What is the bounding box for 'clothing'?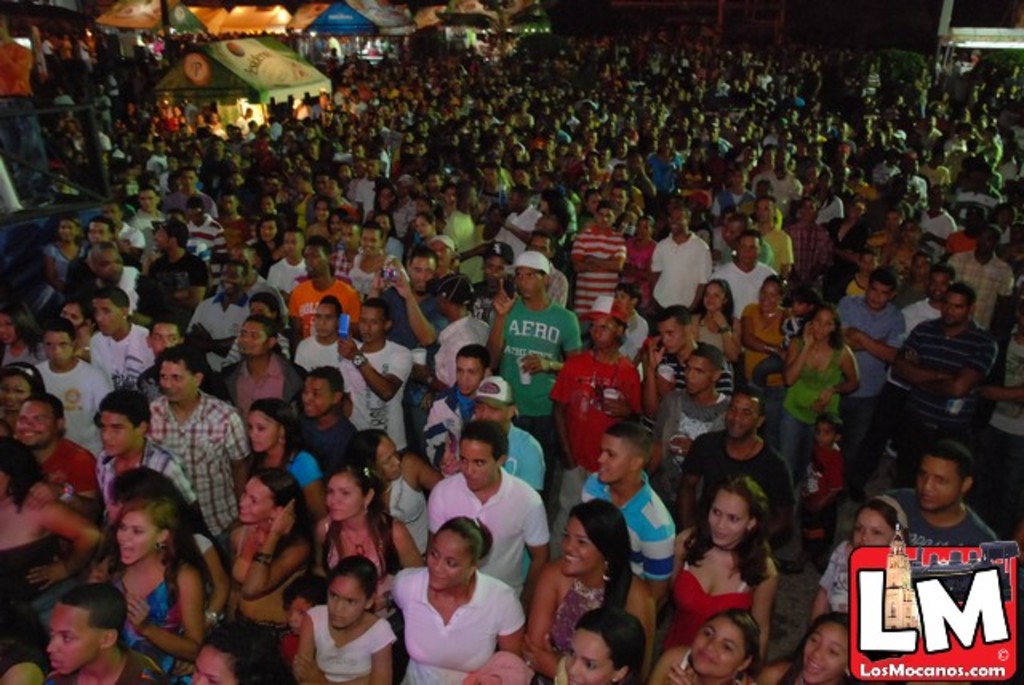
box=[693, 314, 746, 387].
